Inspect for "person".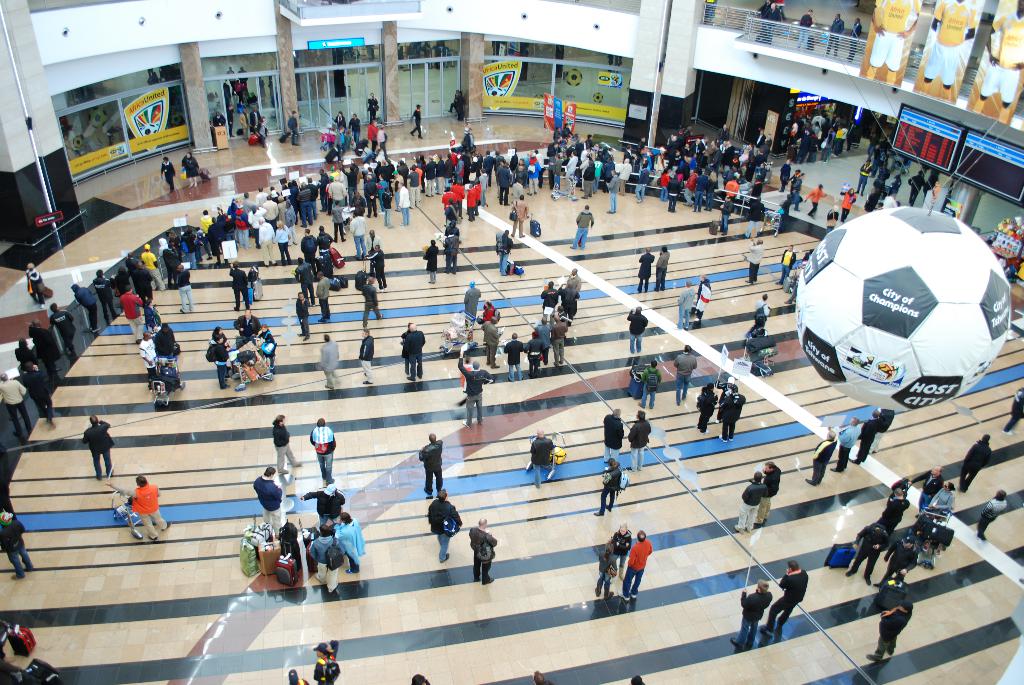
Inspection: bbox(428, 494, 461, 559).
